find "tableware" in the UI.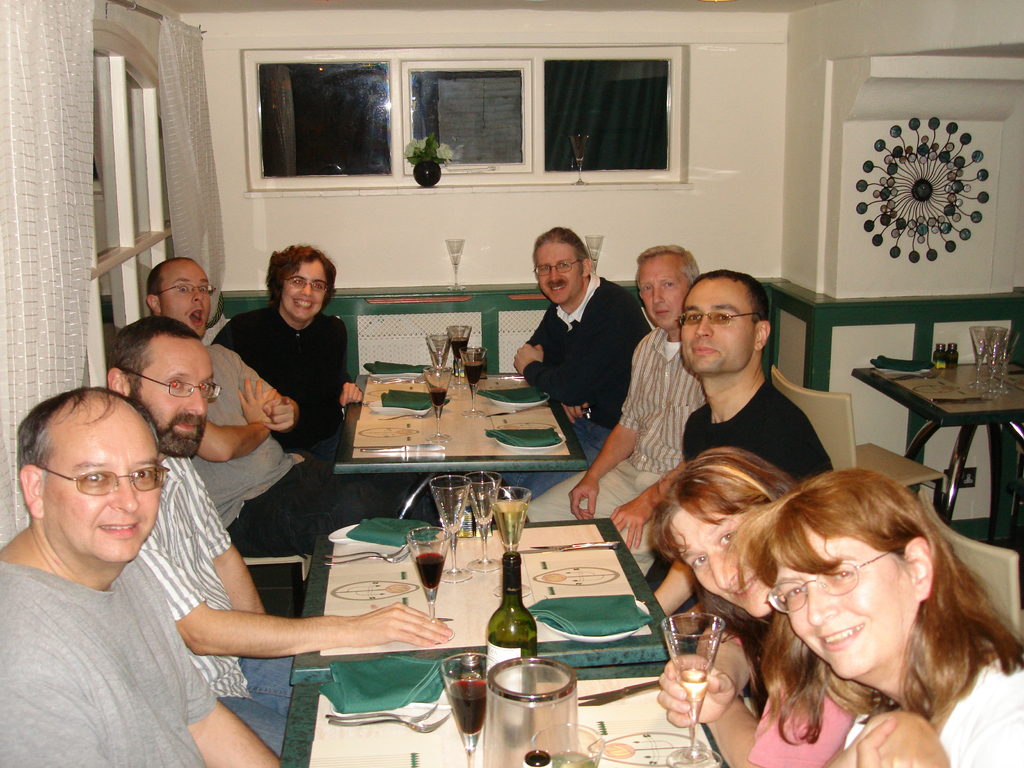
UI element at x1=424, y1=332, x2=451, y2=367.
